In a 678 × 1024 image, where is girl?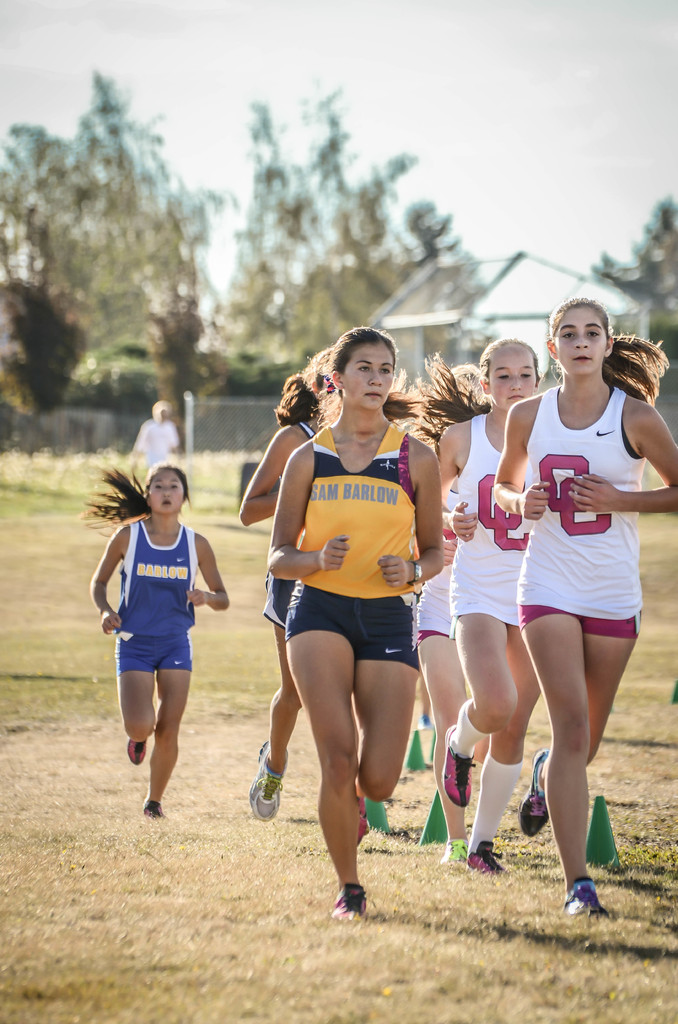
locate(422, 357, 495, 859).
